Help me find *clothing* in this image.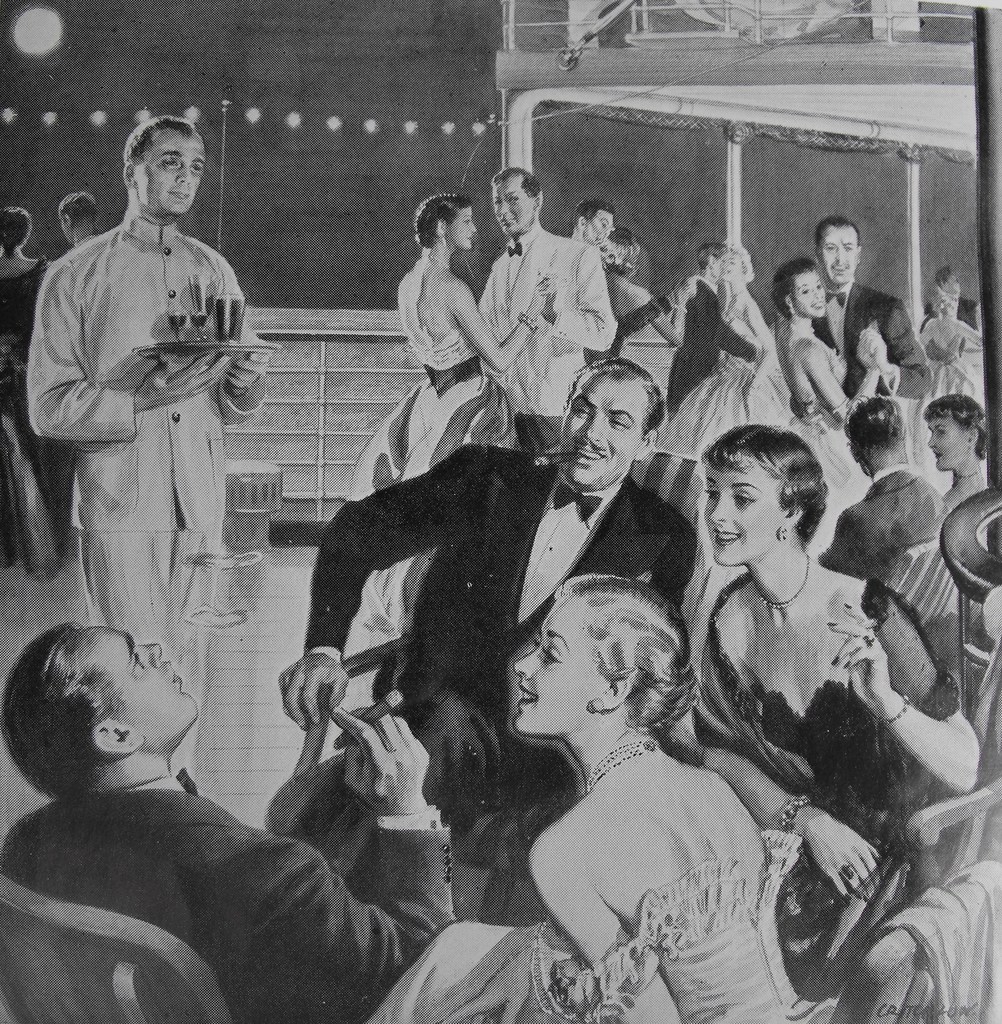
Found it: rect(800, 275, 941, 397).
